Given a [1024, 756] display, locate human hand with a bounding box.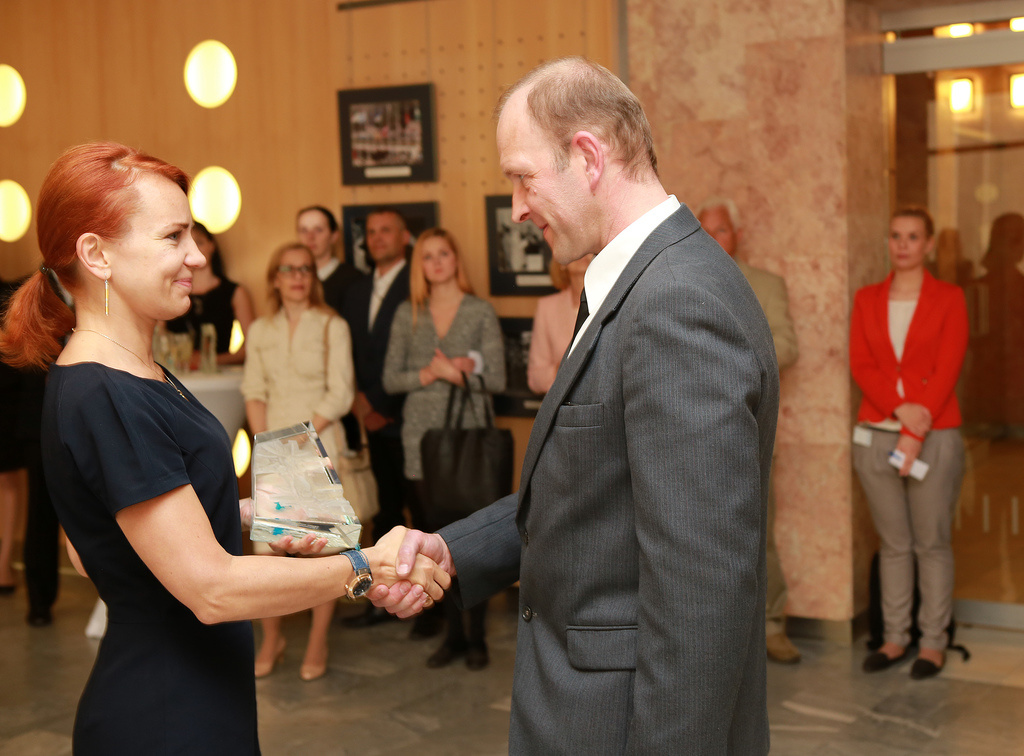
Located: <box>892,433,918,479</box>.
